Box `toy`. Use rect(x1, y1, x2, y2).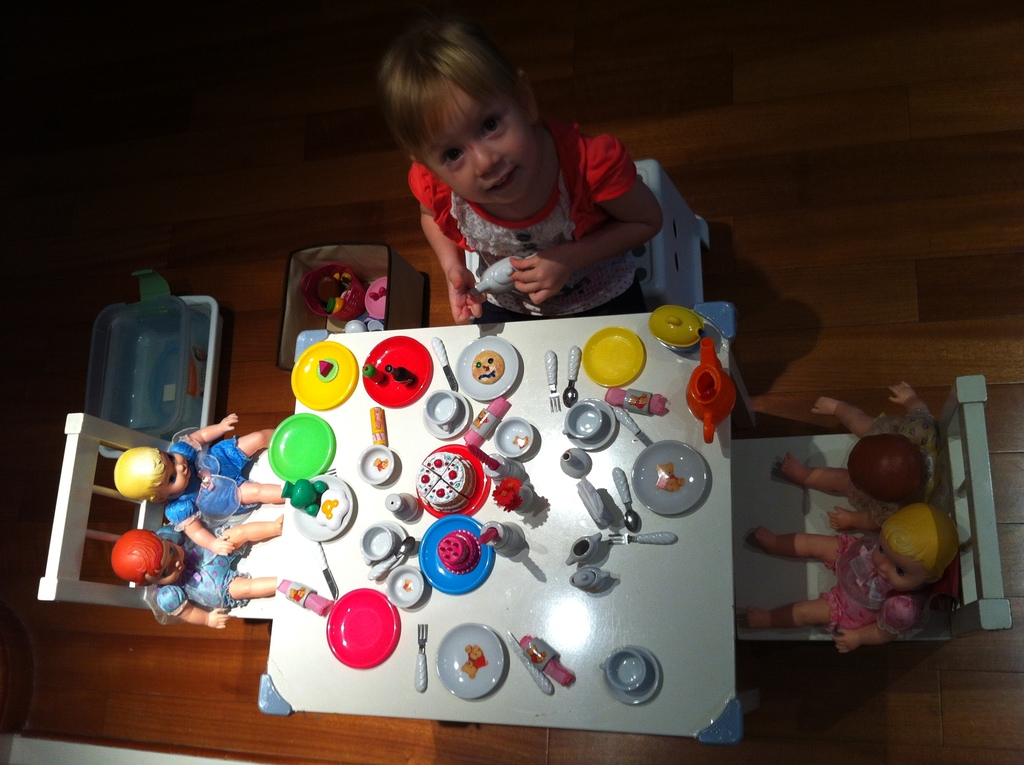
rect(560, 453, 591, 476).
